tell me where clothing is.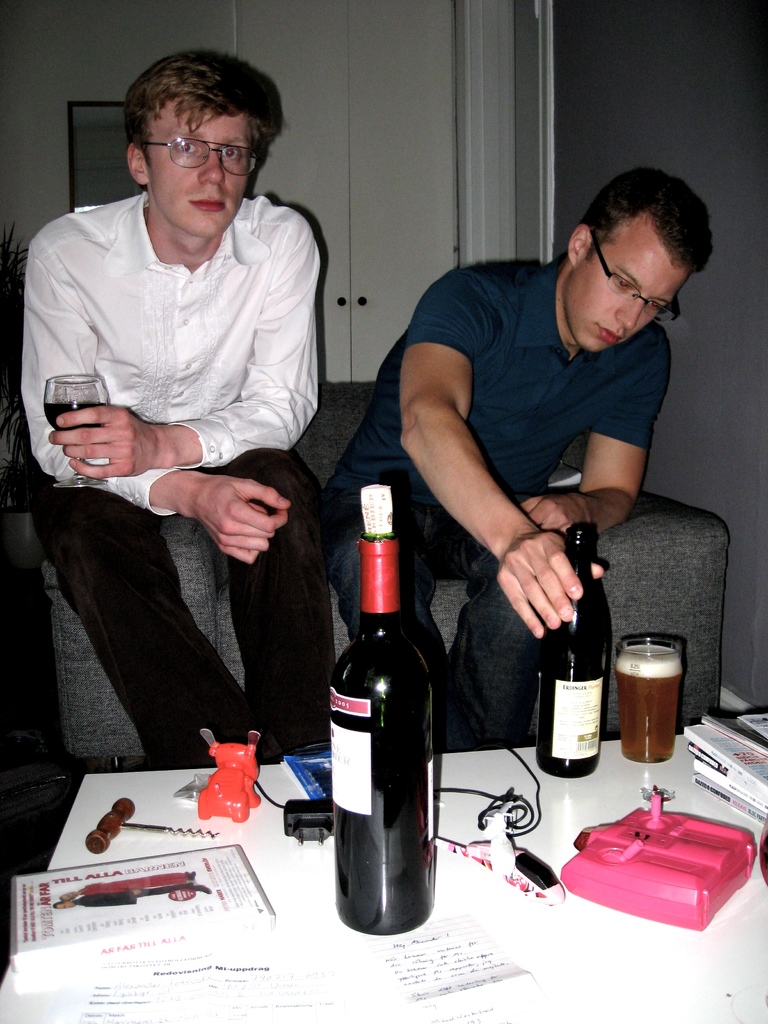
clothing is at x1=15 y1=156 x2=346 y2=769.
